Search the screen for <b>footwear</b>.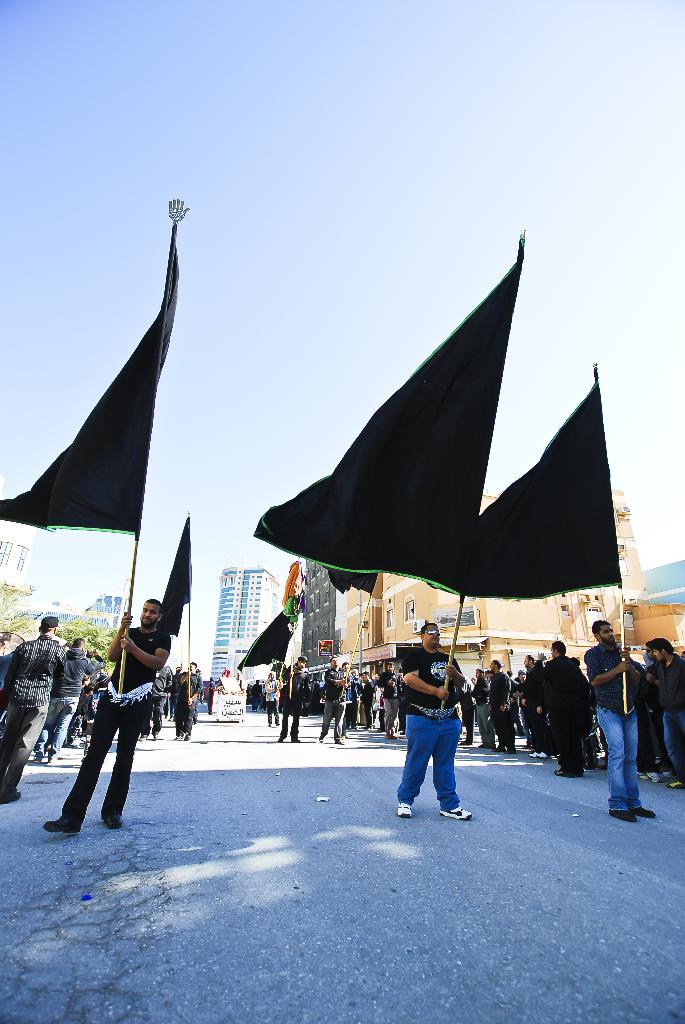
Found at {"left": 441, "top": 808, "right": 477, "bottom": 820}.
